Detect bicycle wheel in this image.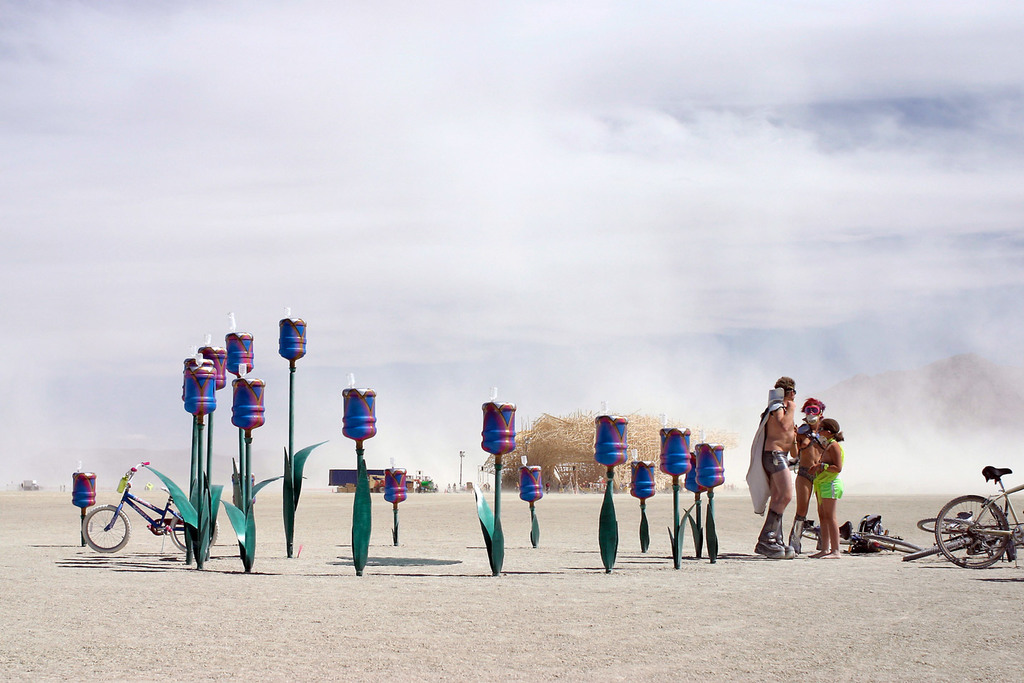
Detection: [x1=80, y1=502, x2=129, y2=556].
